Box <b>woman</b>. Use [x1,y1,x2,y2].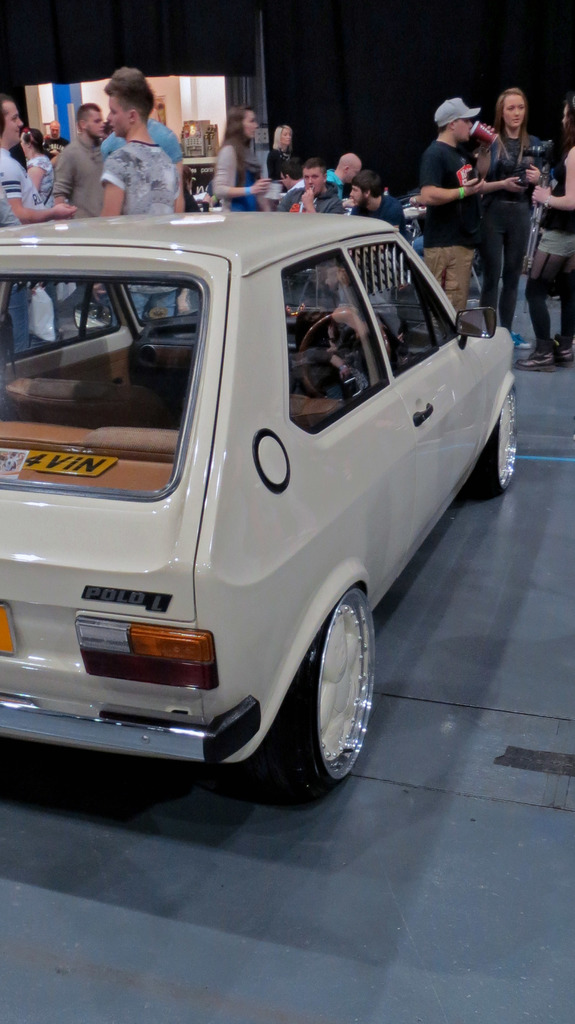
[516,98,574,369].
